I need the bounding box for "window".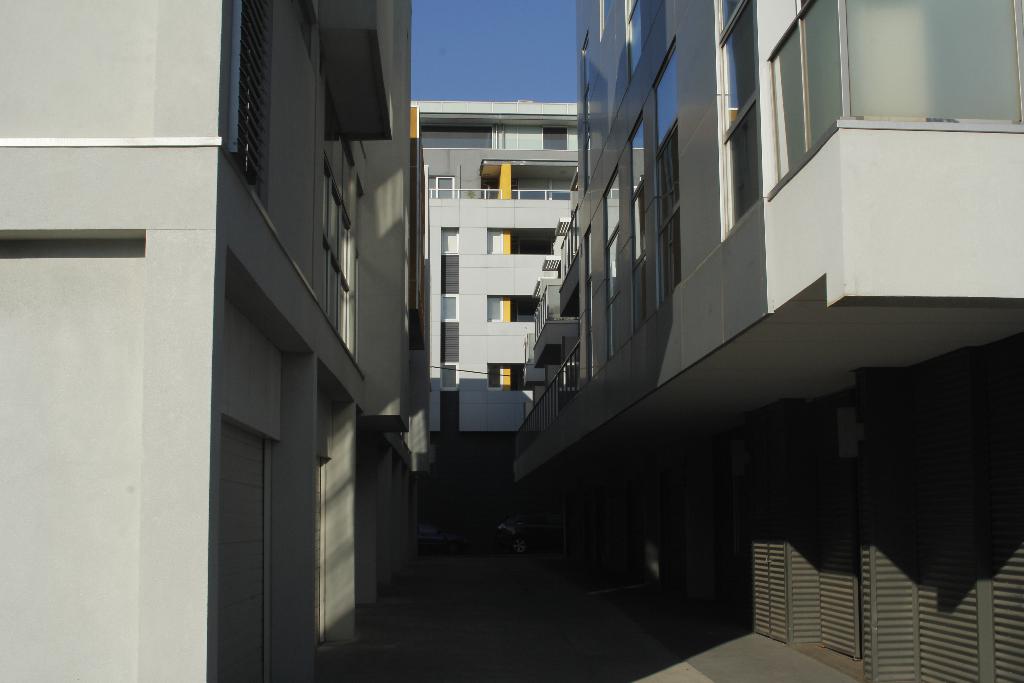
Here it is: bbox=[659, 34, 676, 145].
